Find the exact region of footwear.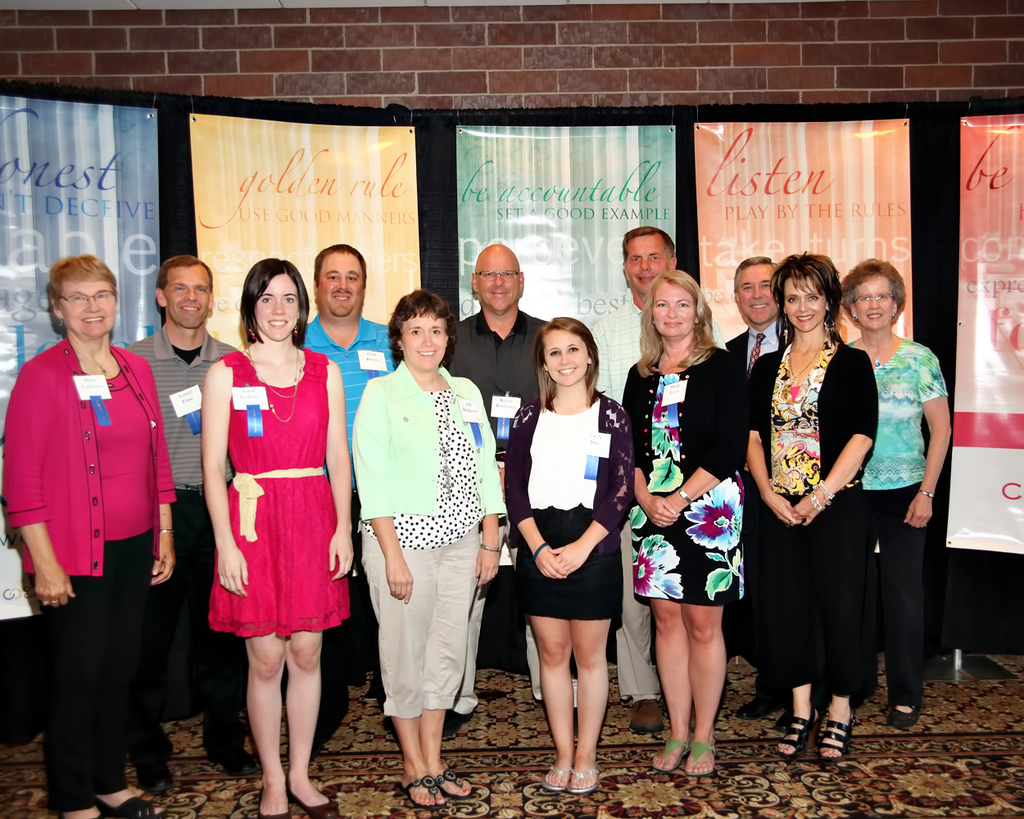
Exact region: rect(887, 701, 918, 727).
